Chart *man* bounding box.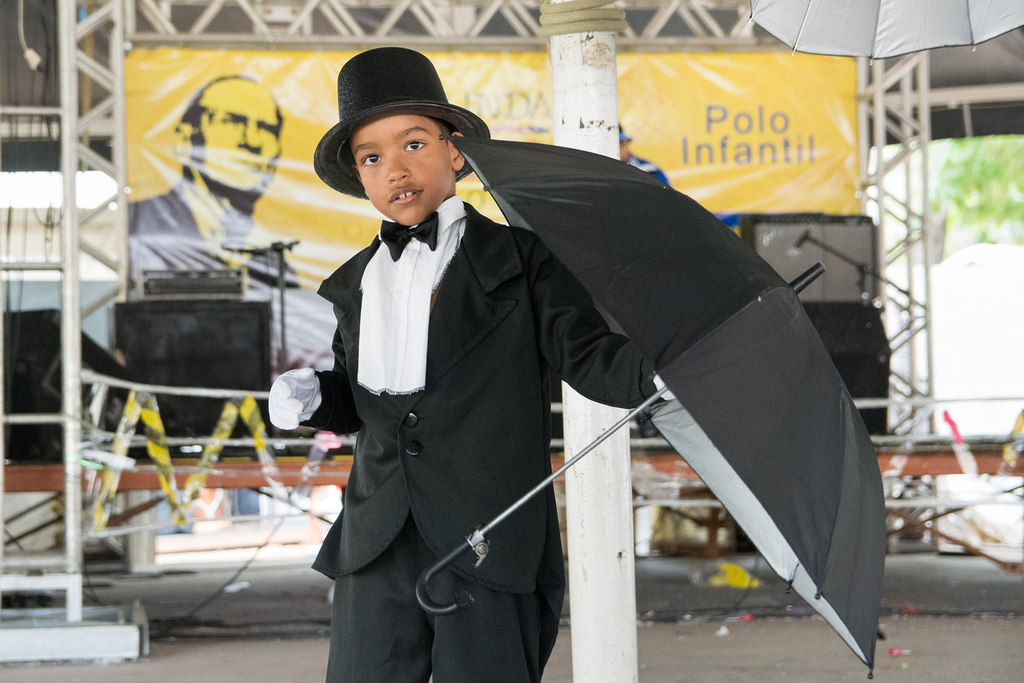
Charted: BBox(127, 73, 306, 295).
